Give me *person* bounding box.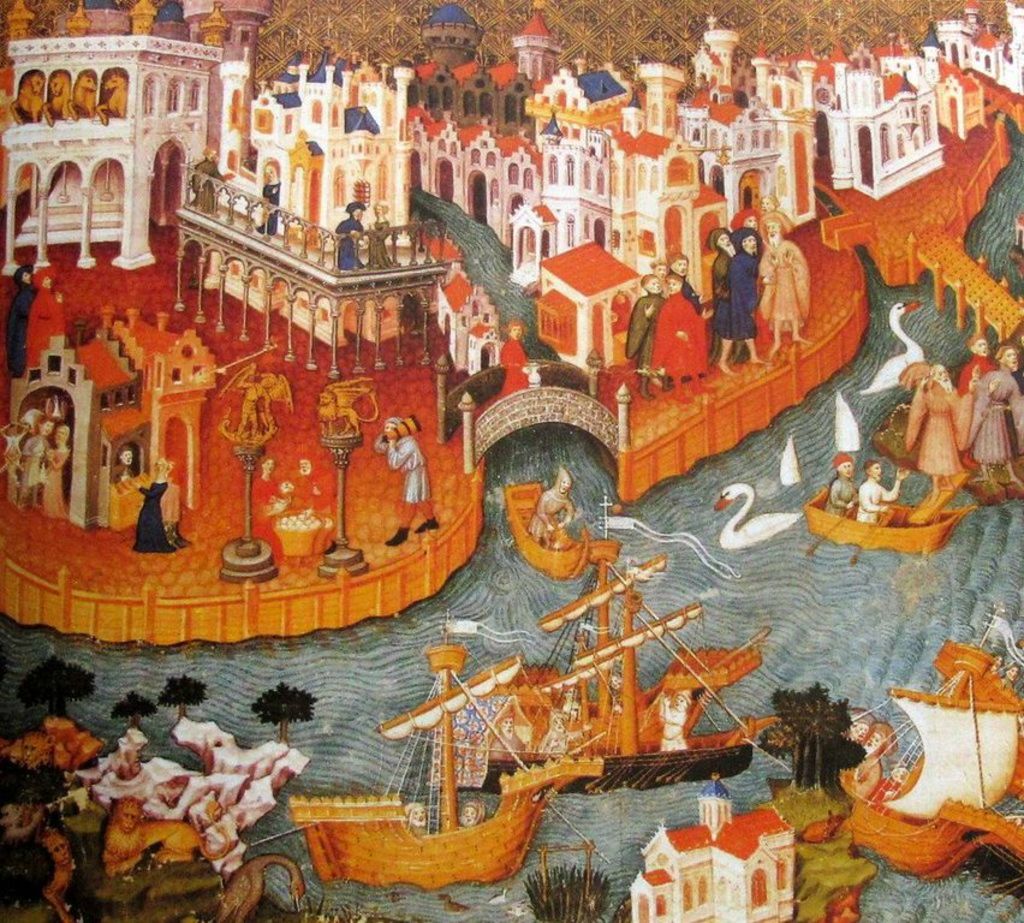
[left=454, top=799, right=482, bottom=822].
